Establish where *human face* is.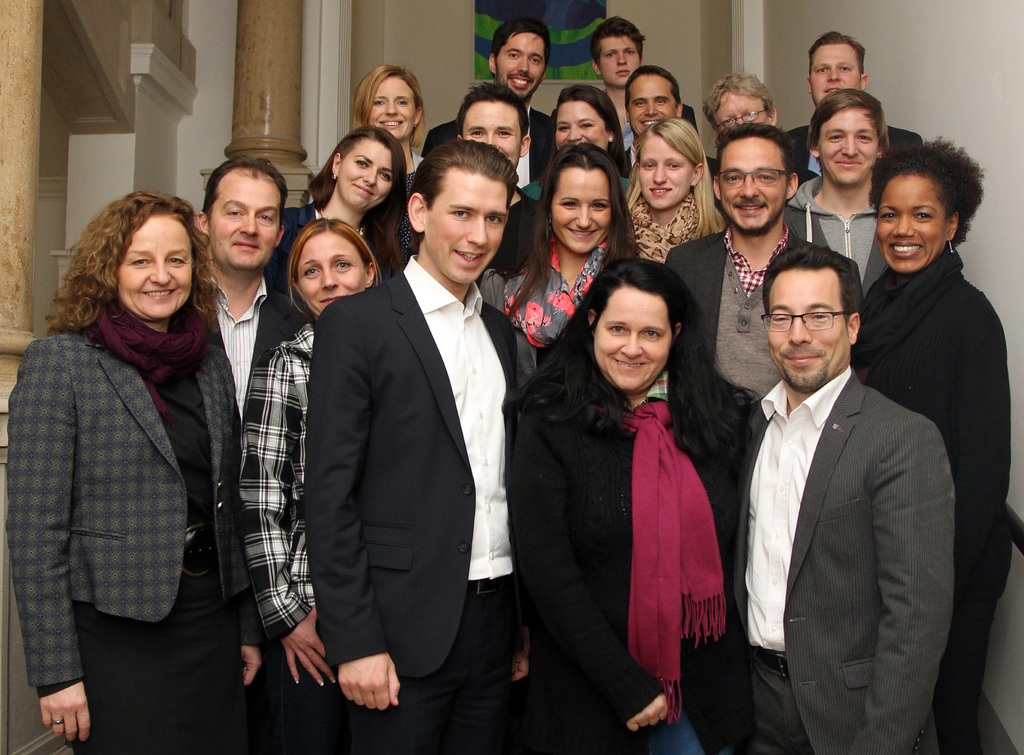
Established at box=[626, 70, 680, 135].
